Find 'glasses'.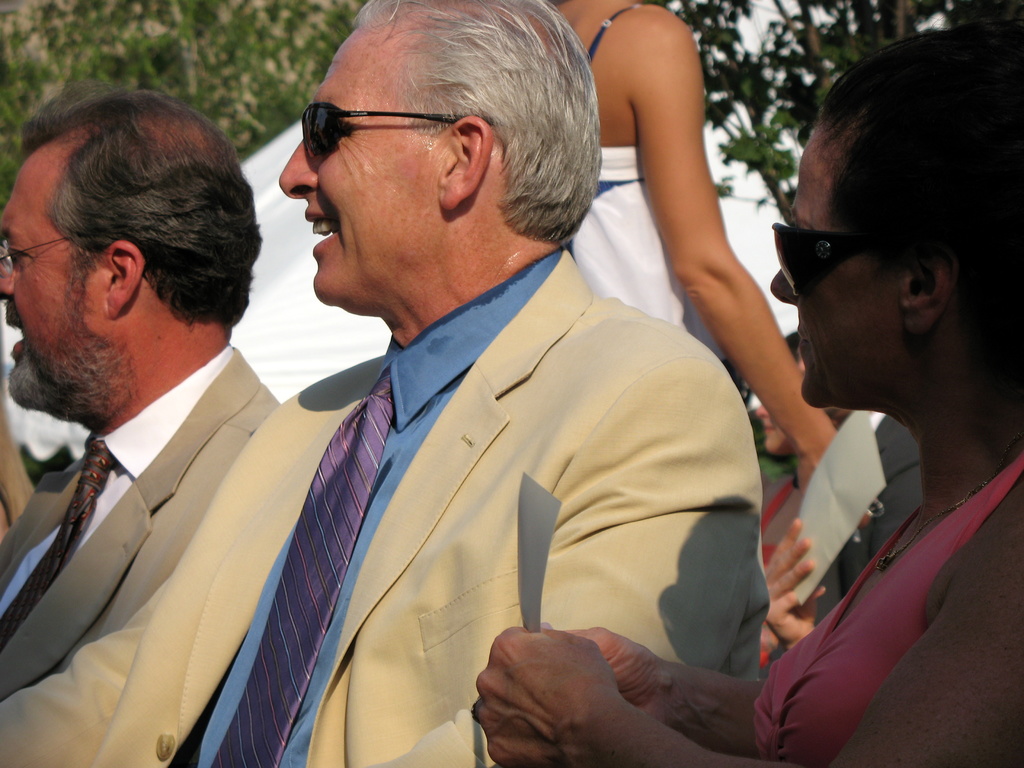
[left=282, top=89, right=532, bottom=179].
